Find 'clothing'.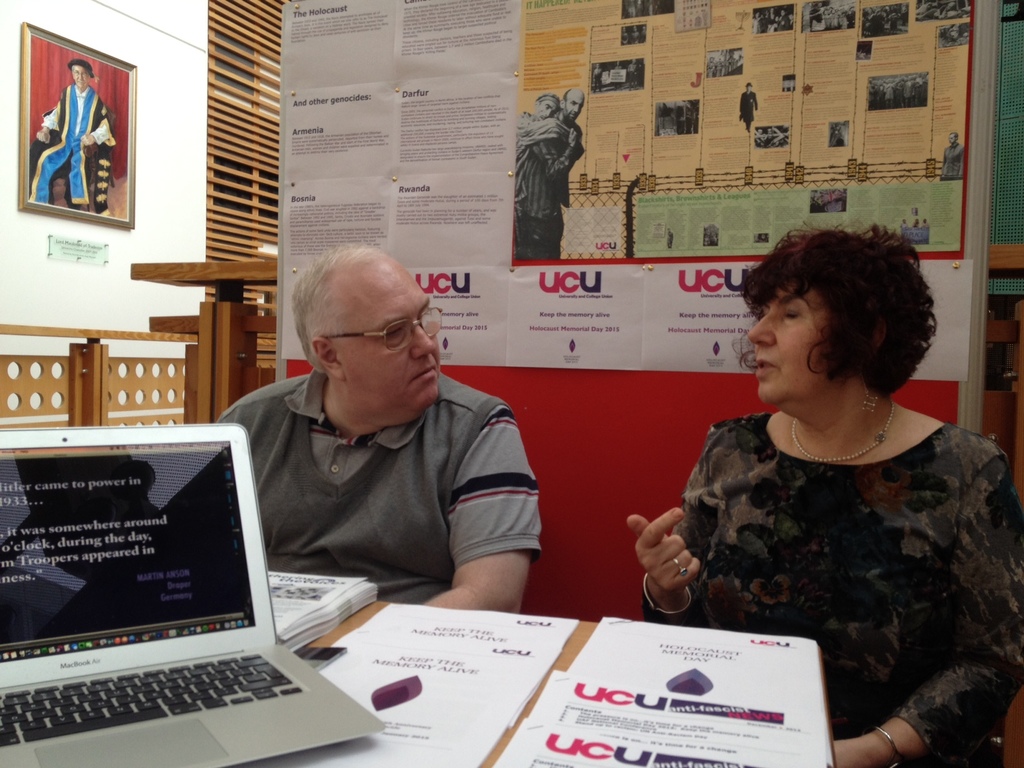
rect(40, 74, 127, 212).
